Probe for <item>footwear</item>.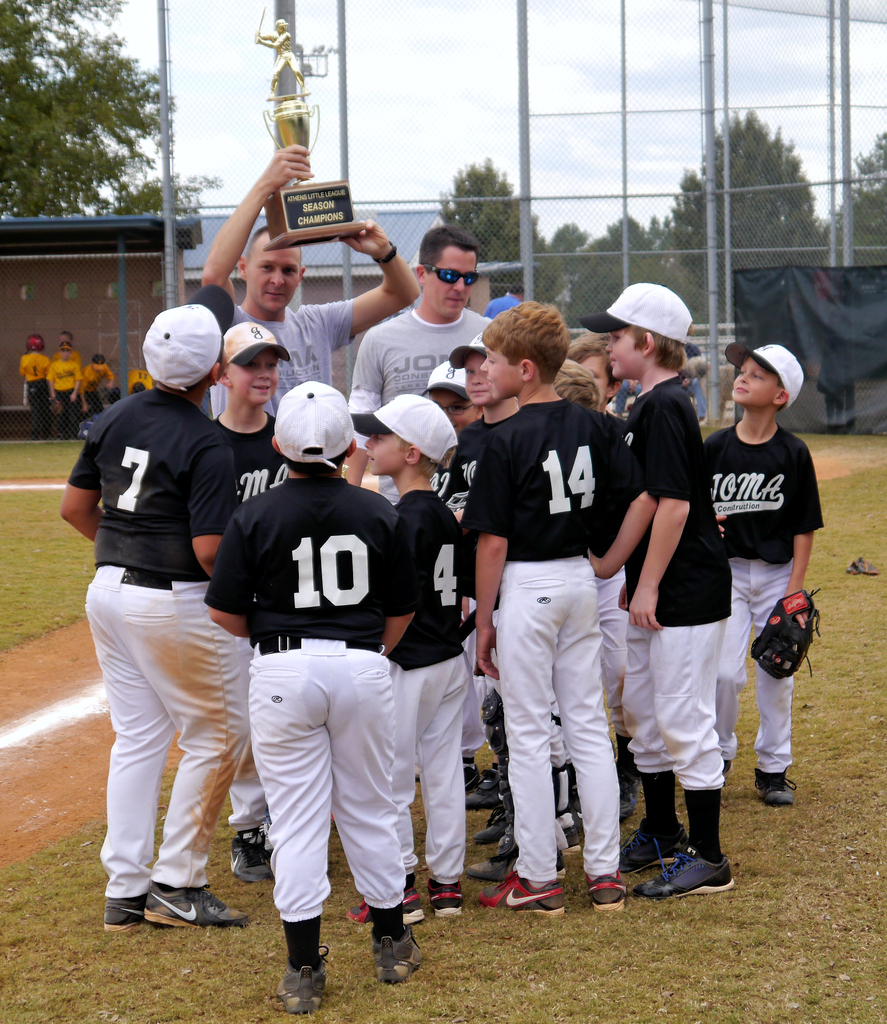
Probe result: {"x1": 635, "y1": 847, "x2": 737, "y2": 903}.
